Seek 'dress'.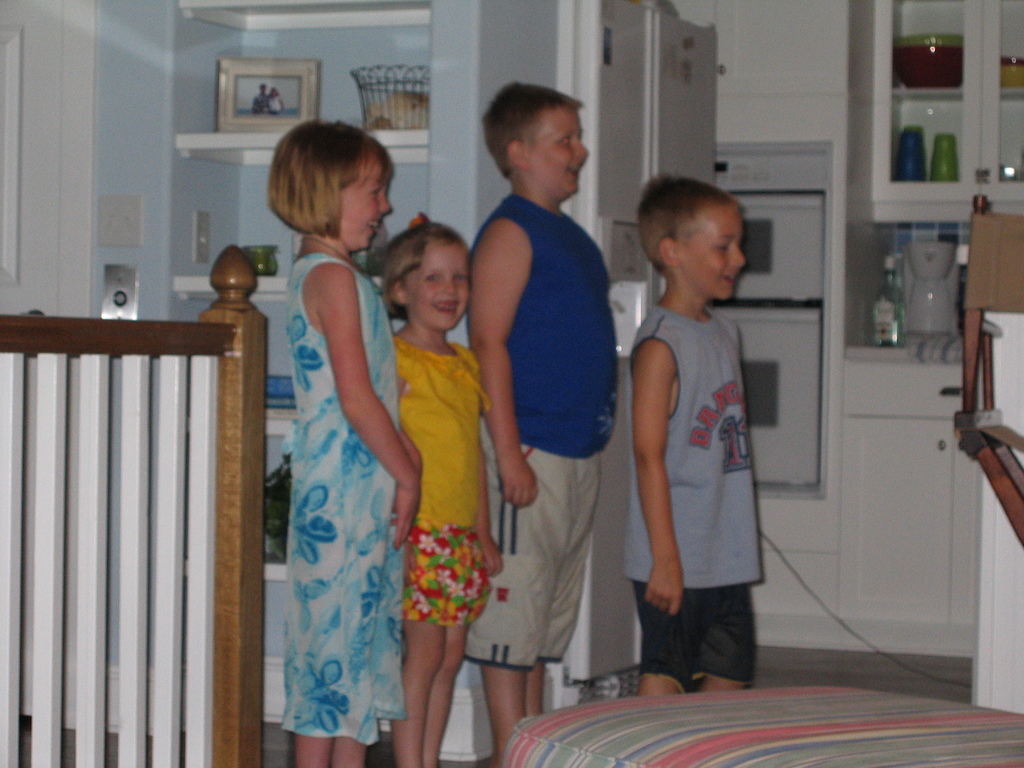
274:252:408:743.
